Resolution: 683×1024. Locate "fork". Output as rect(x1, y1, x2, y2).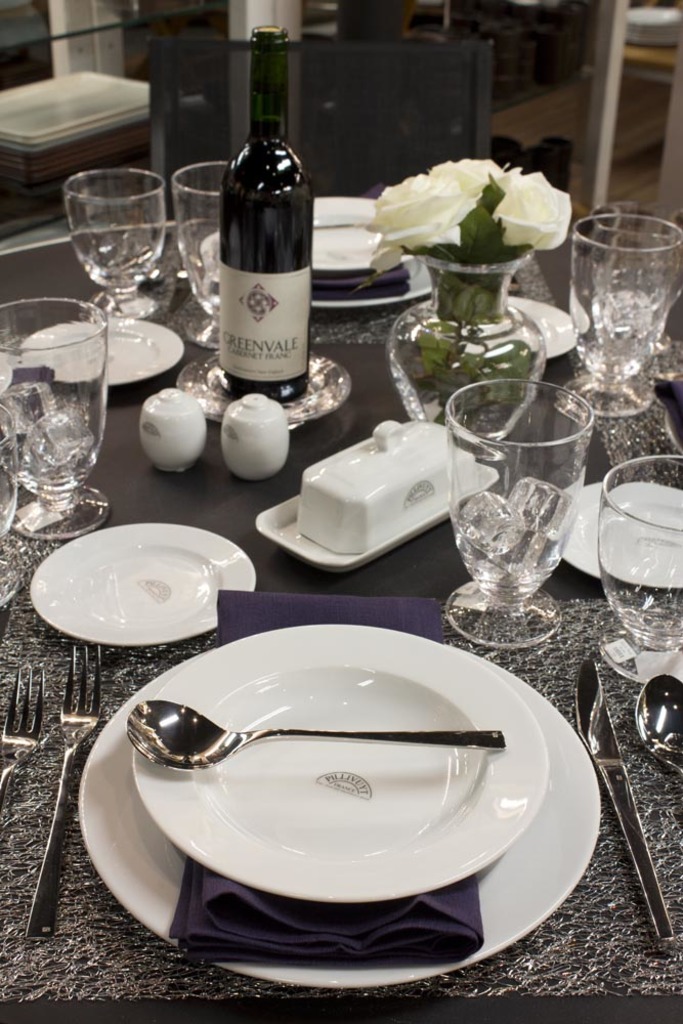
rect(2, 664, 42, 794).
